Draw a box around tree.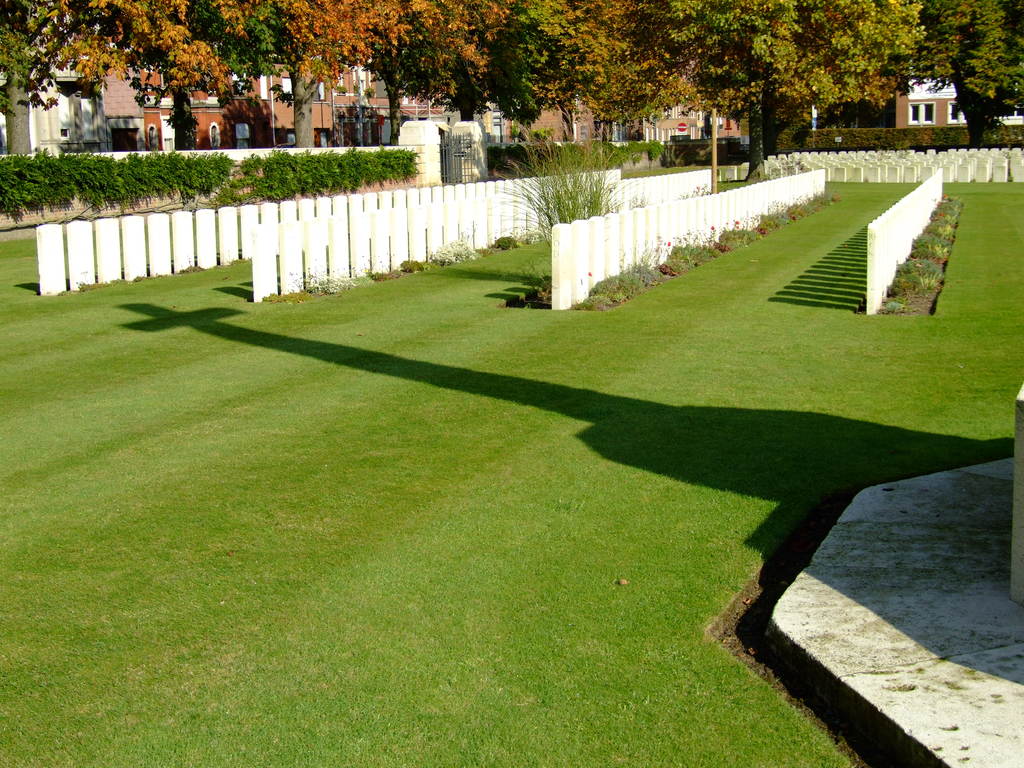
[x1=513, y1=0, x2=612, y2=143].
